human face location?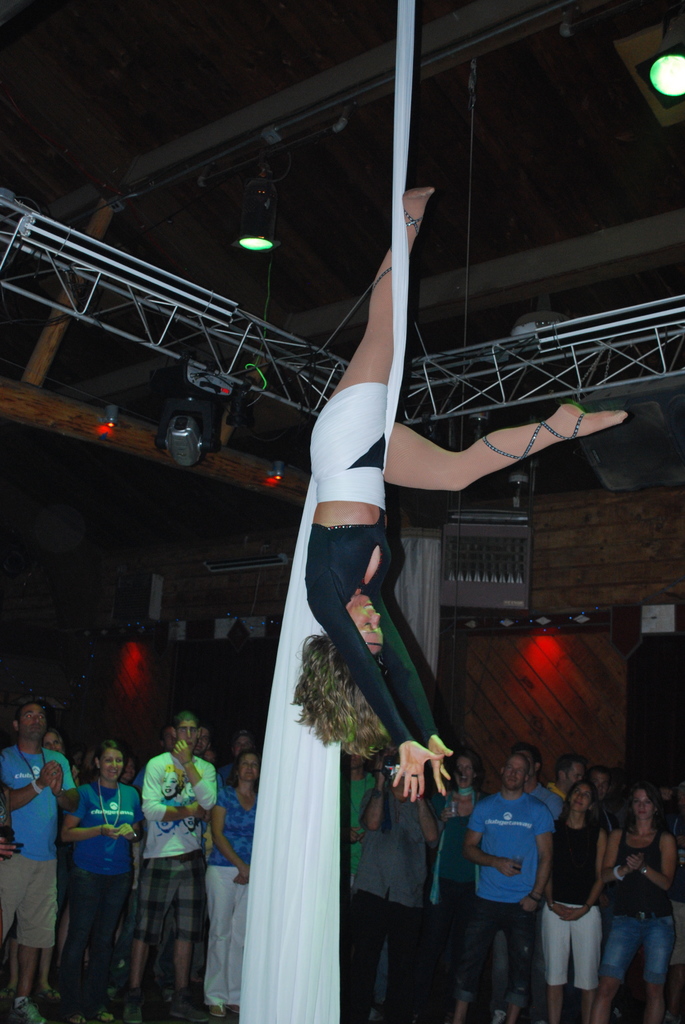
(569, 788, 595, 812)
